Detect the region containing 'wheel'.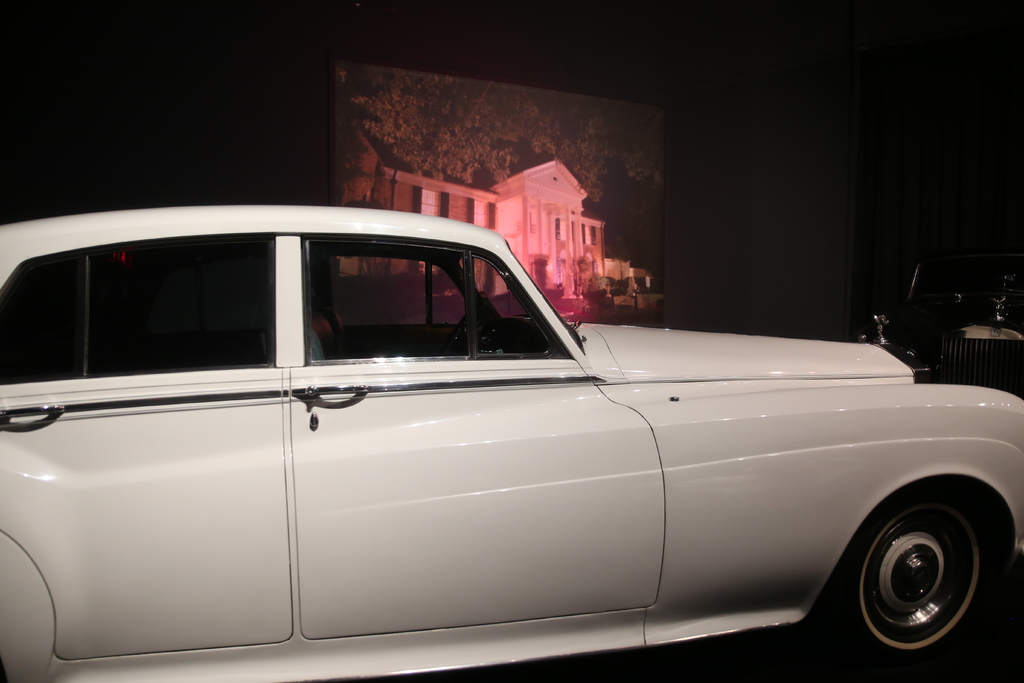
816:482:1023:682.
